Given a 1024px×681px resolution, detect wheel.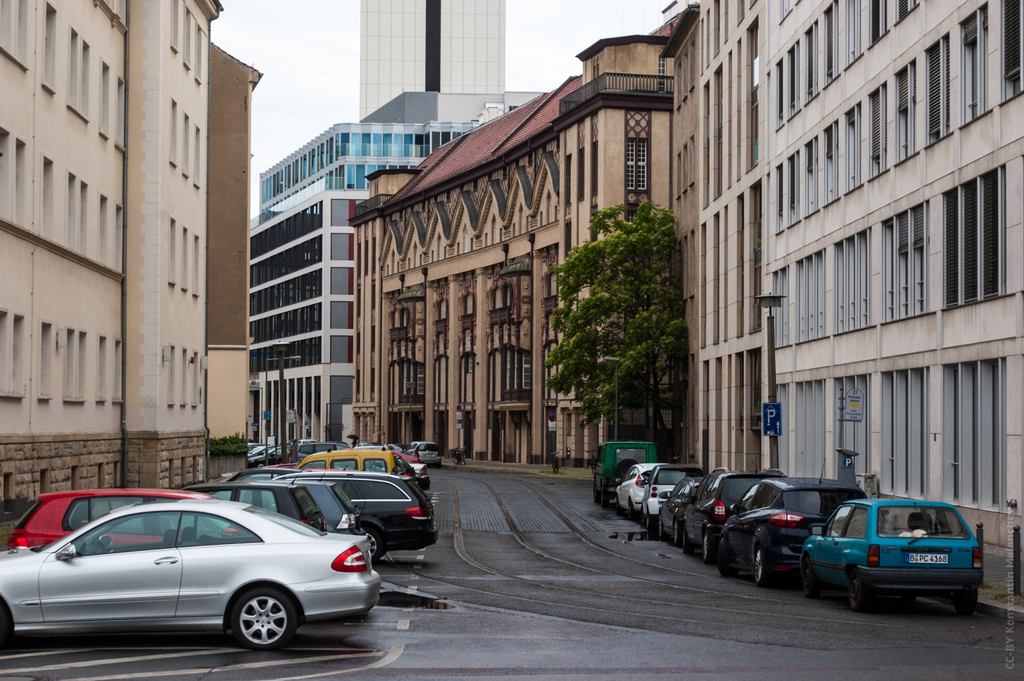
956:589:977:618.
